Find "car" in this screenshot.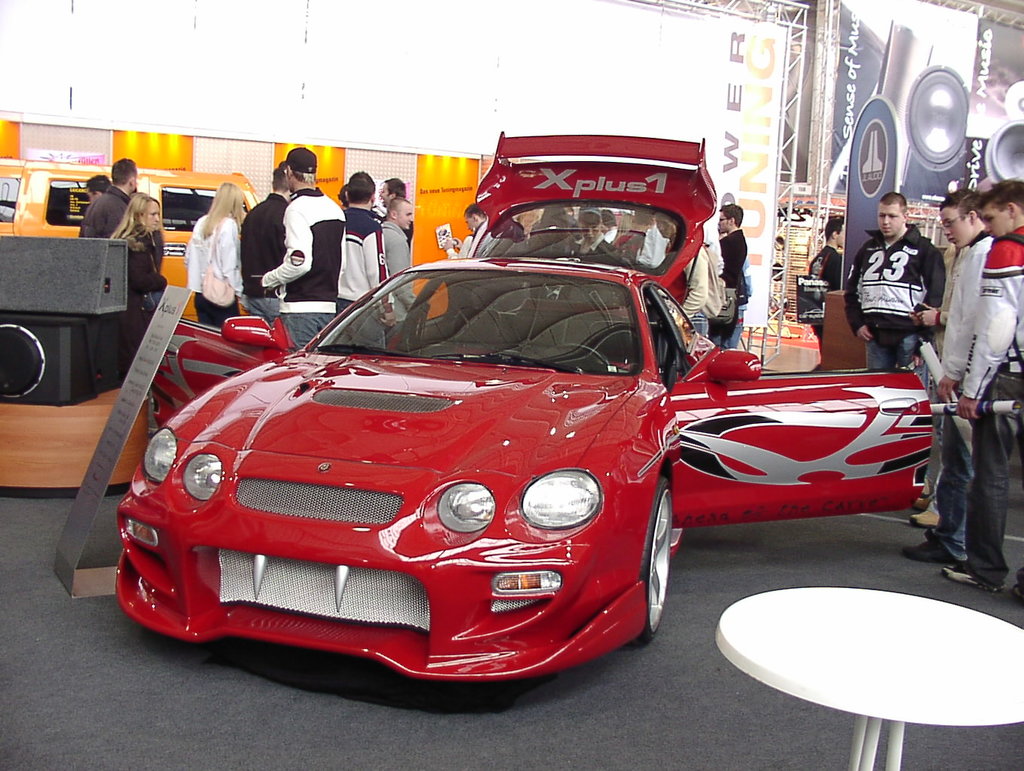
The bounding box for "car" is [112,136,931,684].
